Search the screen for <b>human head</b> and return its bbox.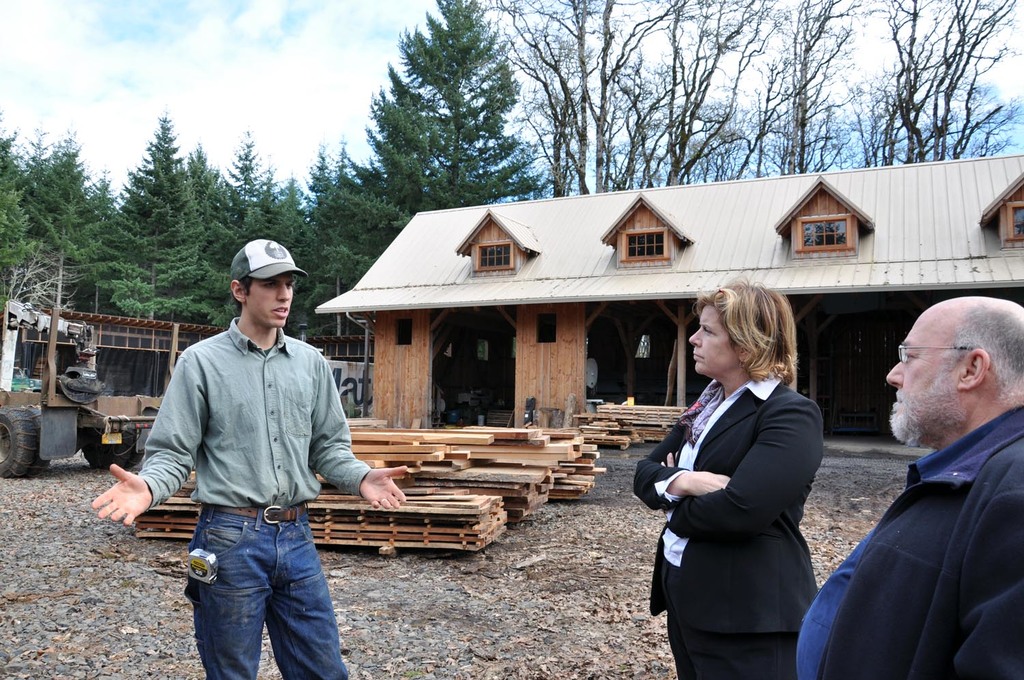
Found: select_region(685, 283, 791, 379).
